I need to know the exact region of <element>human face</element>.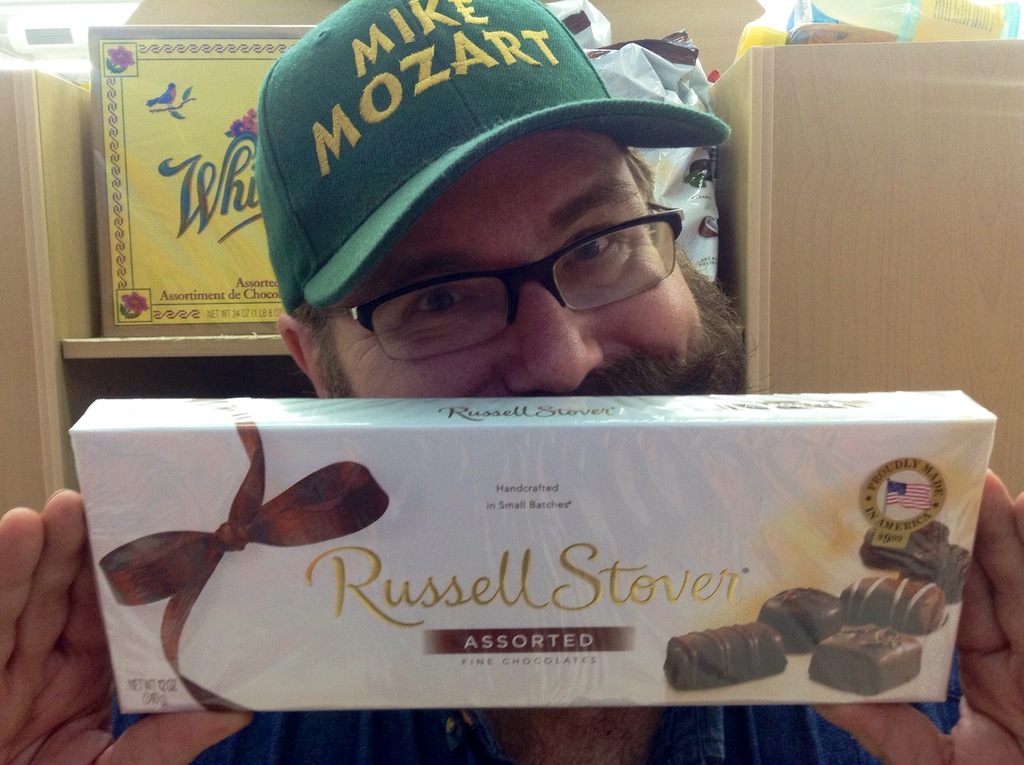
Region: BBox(325, 139, 708, 388).
